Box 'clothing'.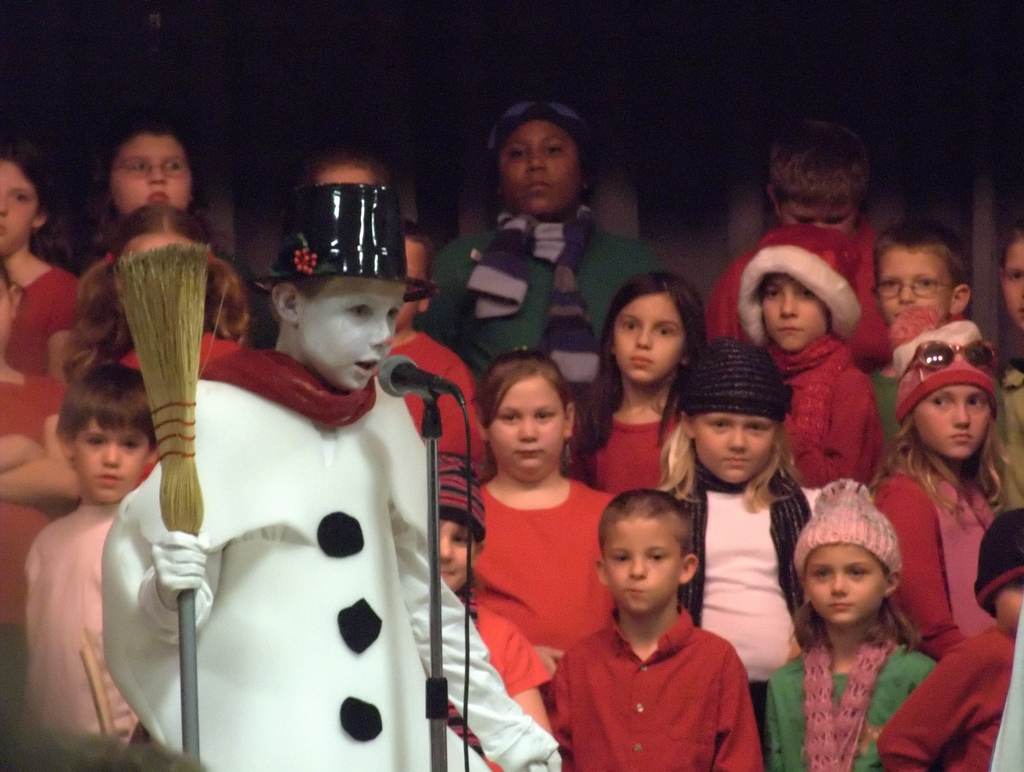
[455, 596, 556, 700].
